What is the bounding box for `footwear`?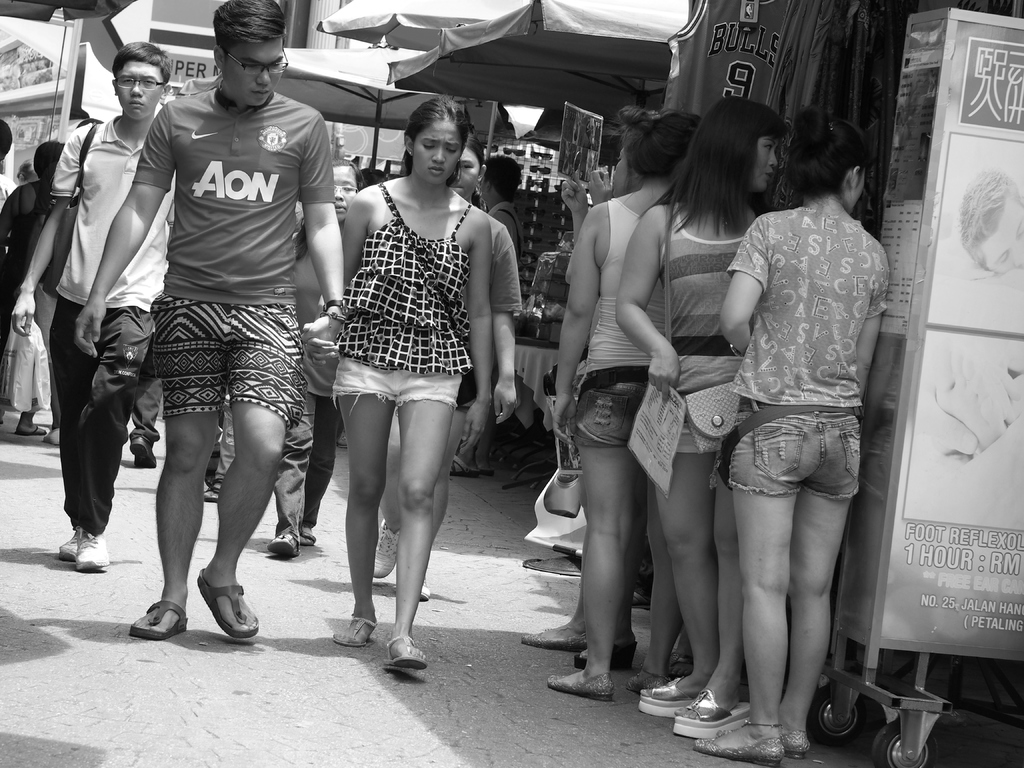
<region>627, 591, 653, 614</region>.
